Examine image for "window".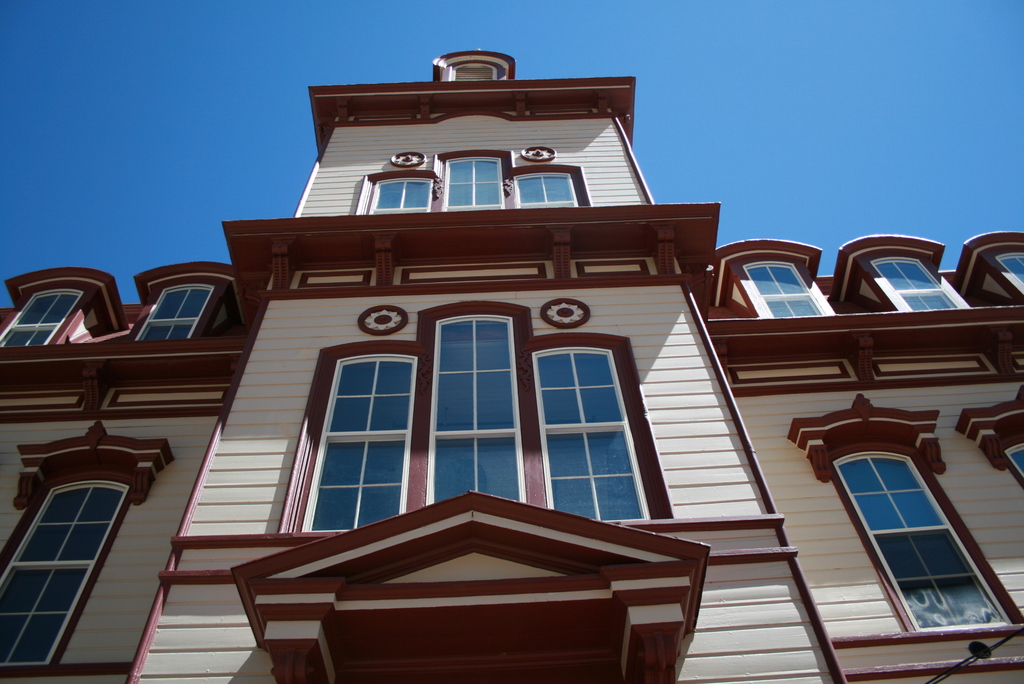
Examination result: bbox=(742, 263, 822, 315).
